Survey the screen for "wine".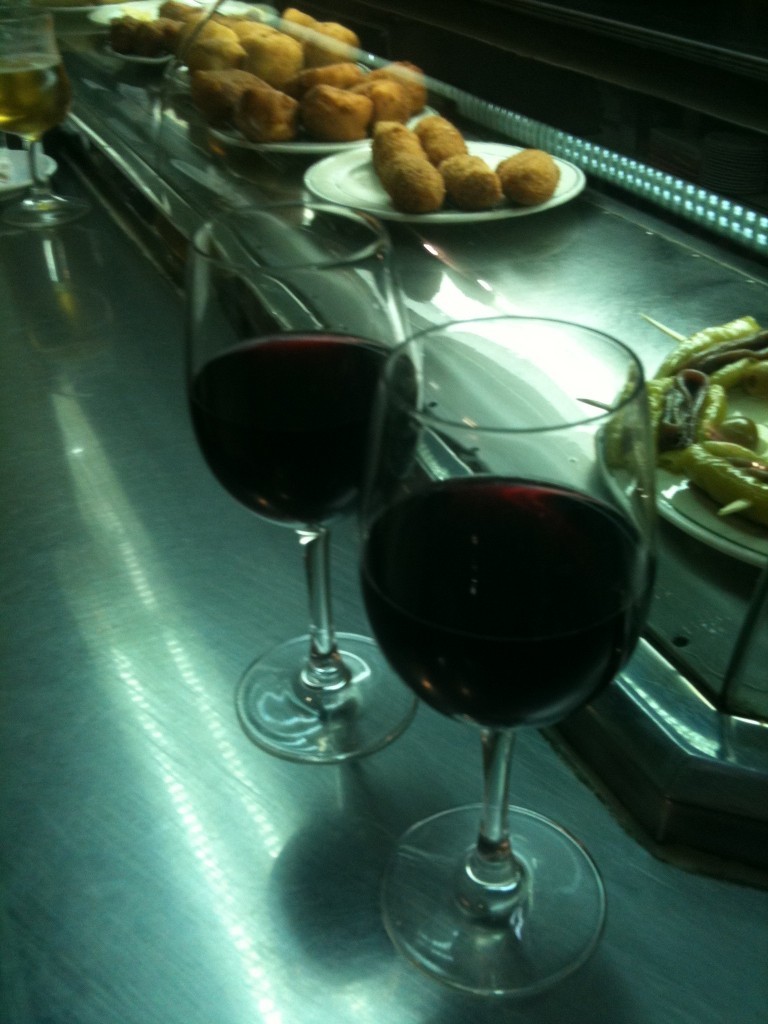
Survey found: region(0, 54, 65, 143).
